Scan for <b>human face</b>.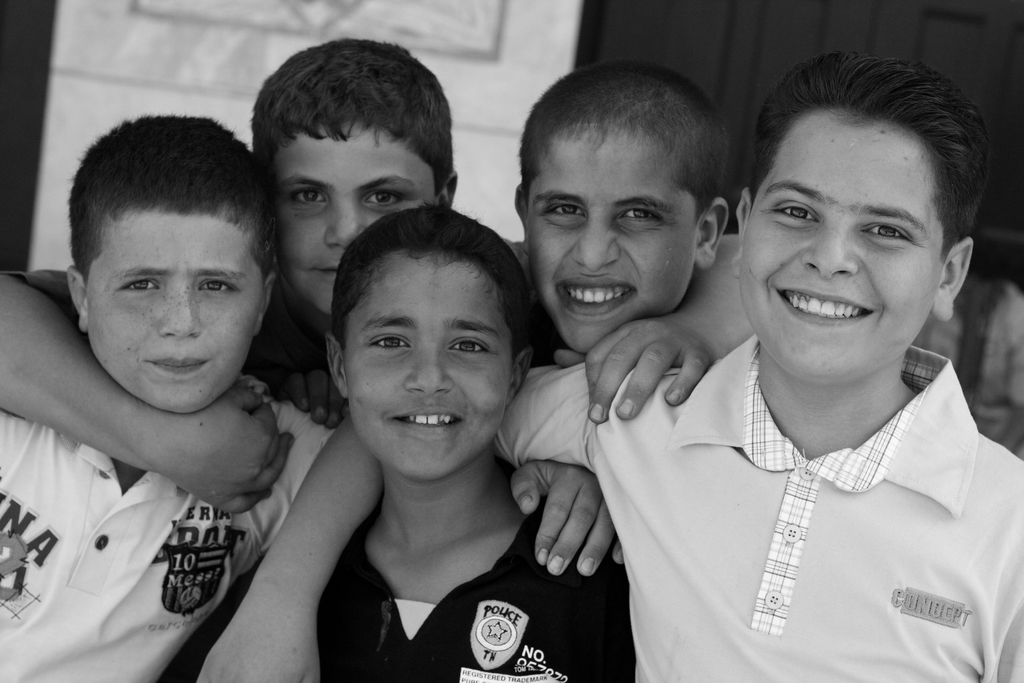
Scan result: box(84, 195, 266, 417).
